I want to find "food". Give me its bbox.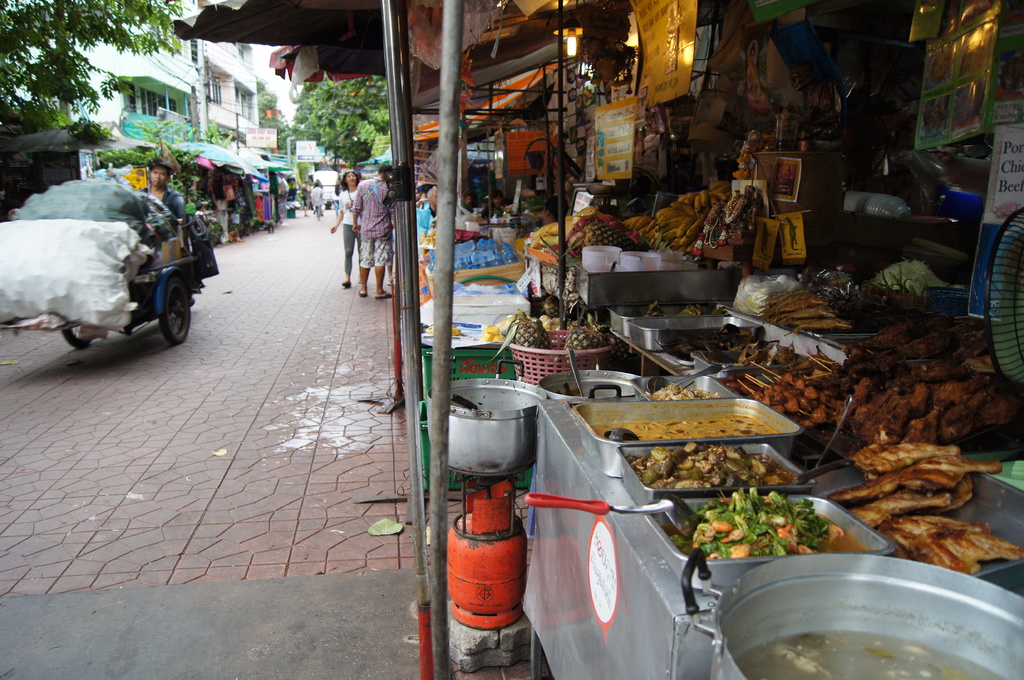
[left=669, top=484, right=845, bottom=558].
